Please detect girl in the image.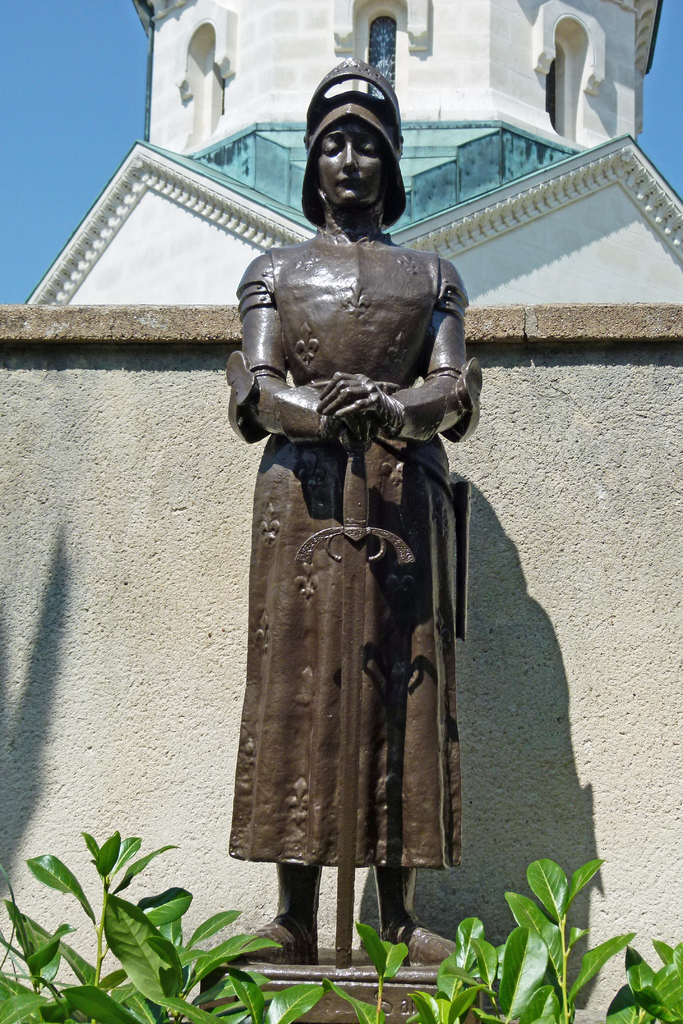
<bbox>236, 56, 481, 968</bbox>.
